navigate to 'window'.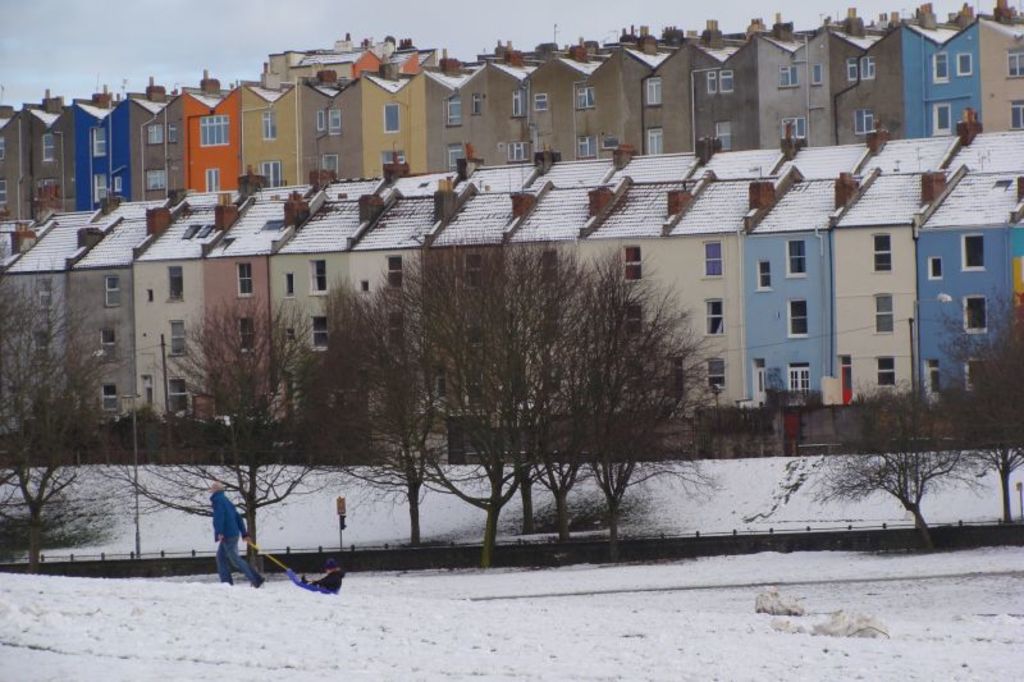
Navigation target: 708, 69, 733, 93.
